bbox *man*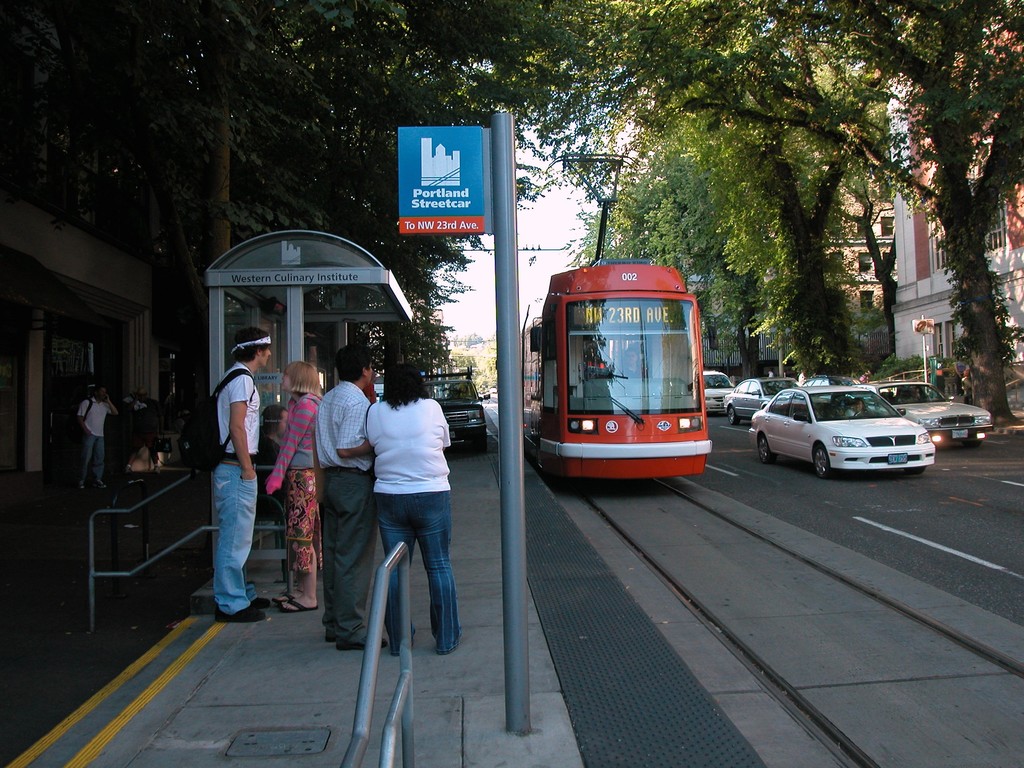
bbox(910, 385, 923, 401)
